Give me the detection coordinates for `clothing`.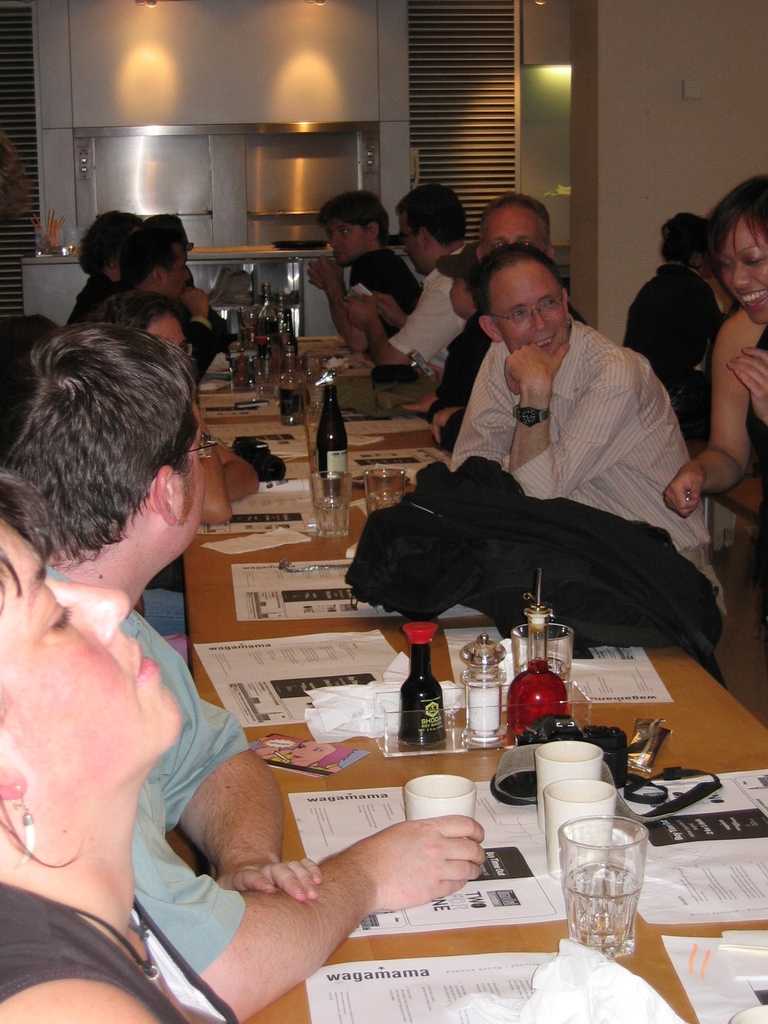
{"left": 384, "top": 244, "right": 498, "bottom": 392}.
